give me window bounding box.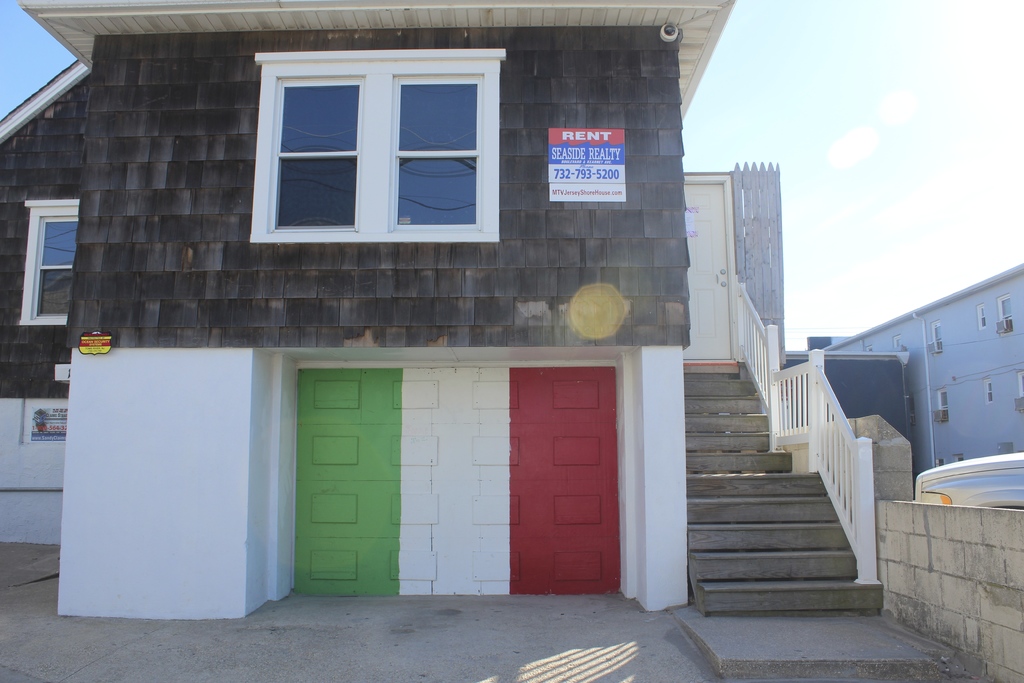
866 346 874 359.
